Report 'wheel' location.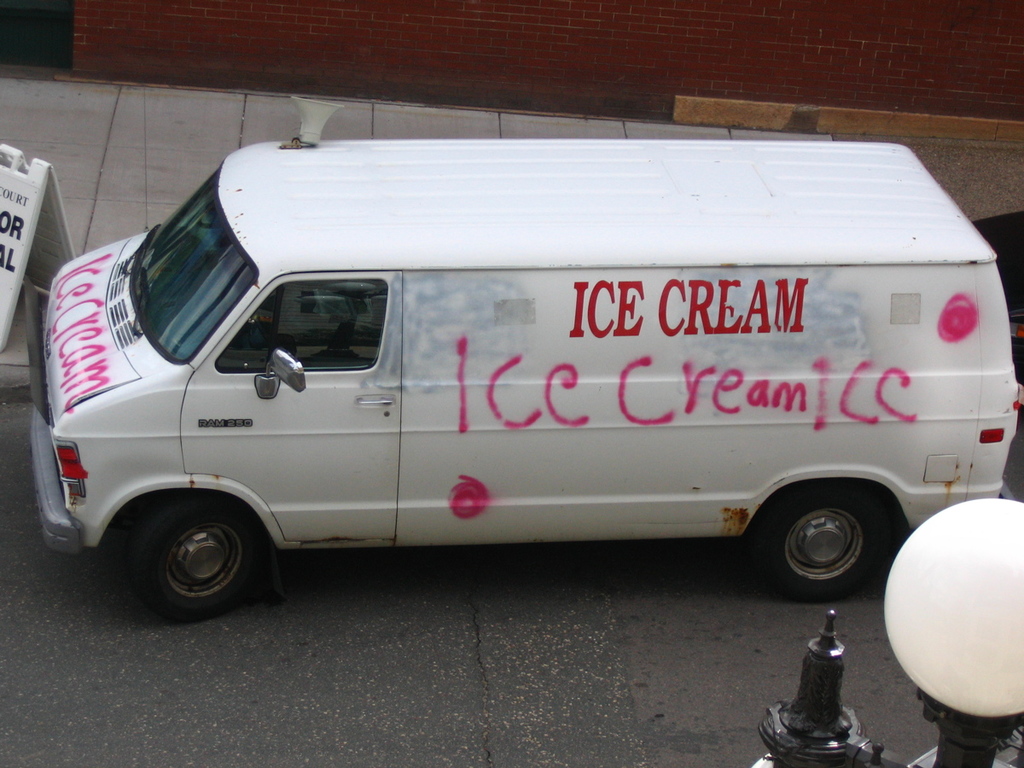
Report: pyautogui.locateOnScreen(744, 485, 902, 608).
